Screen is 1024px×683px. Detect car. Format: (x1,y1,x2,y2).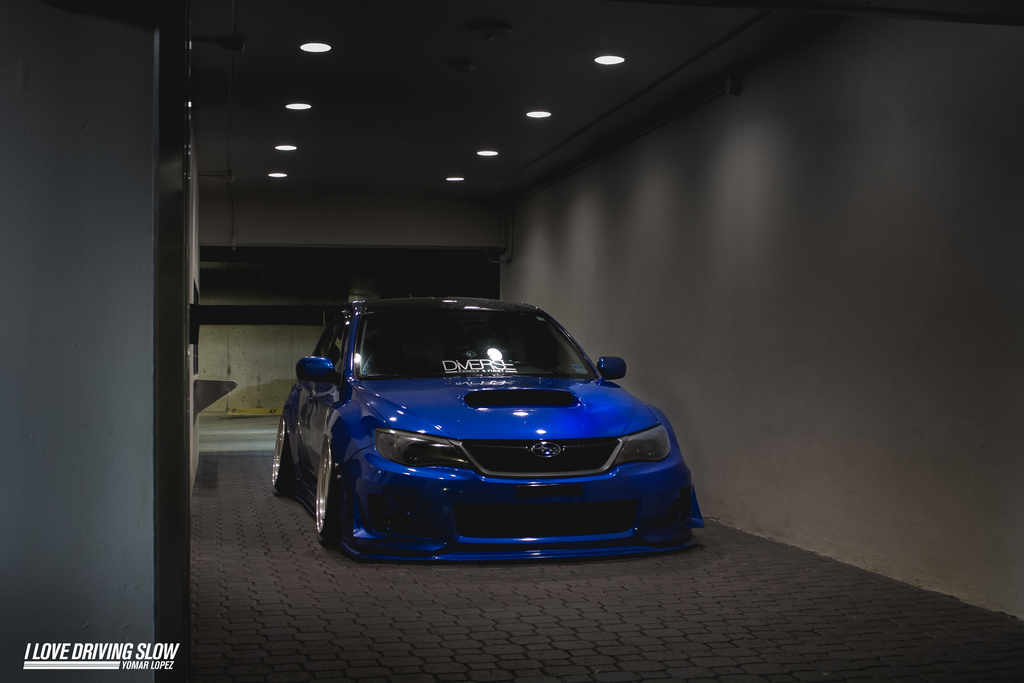
(269,283,709,555).
